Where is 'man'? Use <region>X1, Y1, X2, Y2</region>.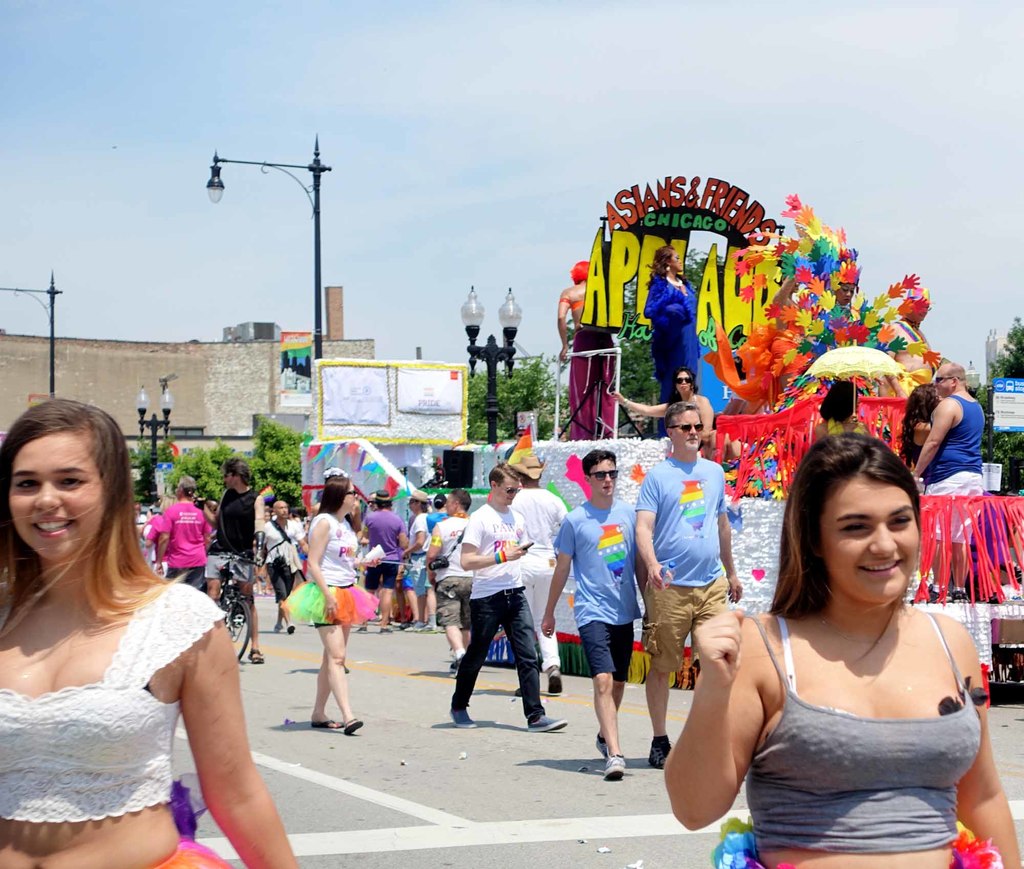
<region>157, 473, 205, 589</region>.
